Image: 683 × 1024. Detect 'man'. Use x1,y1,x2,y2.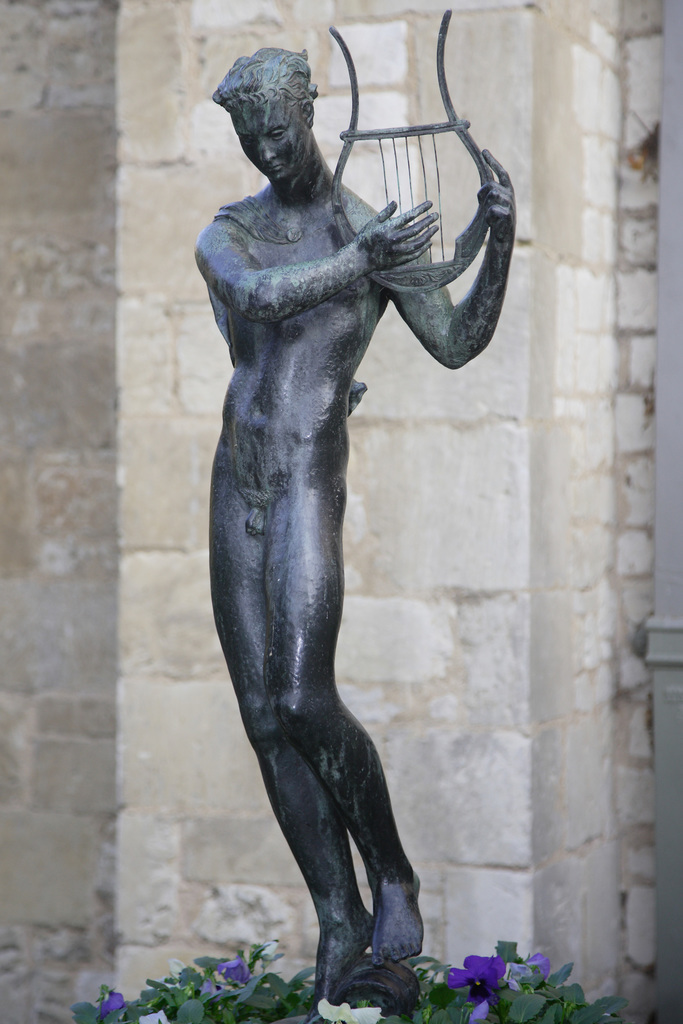
183,0,529,1023.
